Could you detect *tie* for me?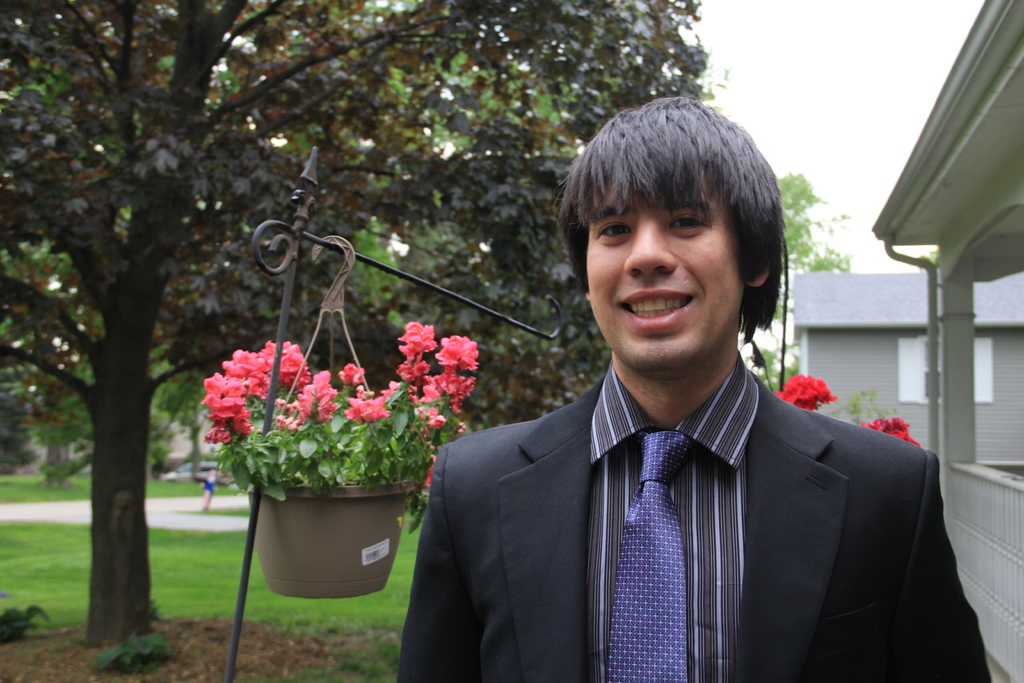
Detection result: box=[605, 431, 698, 682].
